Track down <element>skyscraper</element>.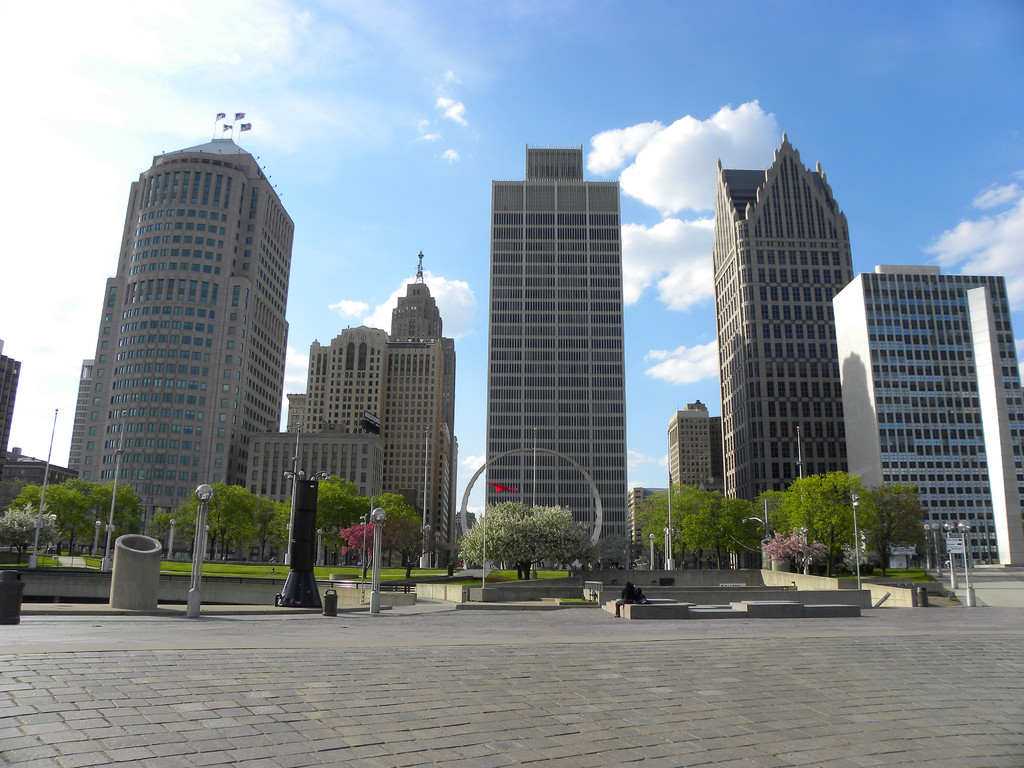
Tracked to region(712, 134, 851, 523).
